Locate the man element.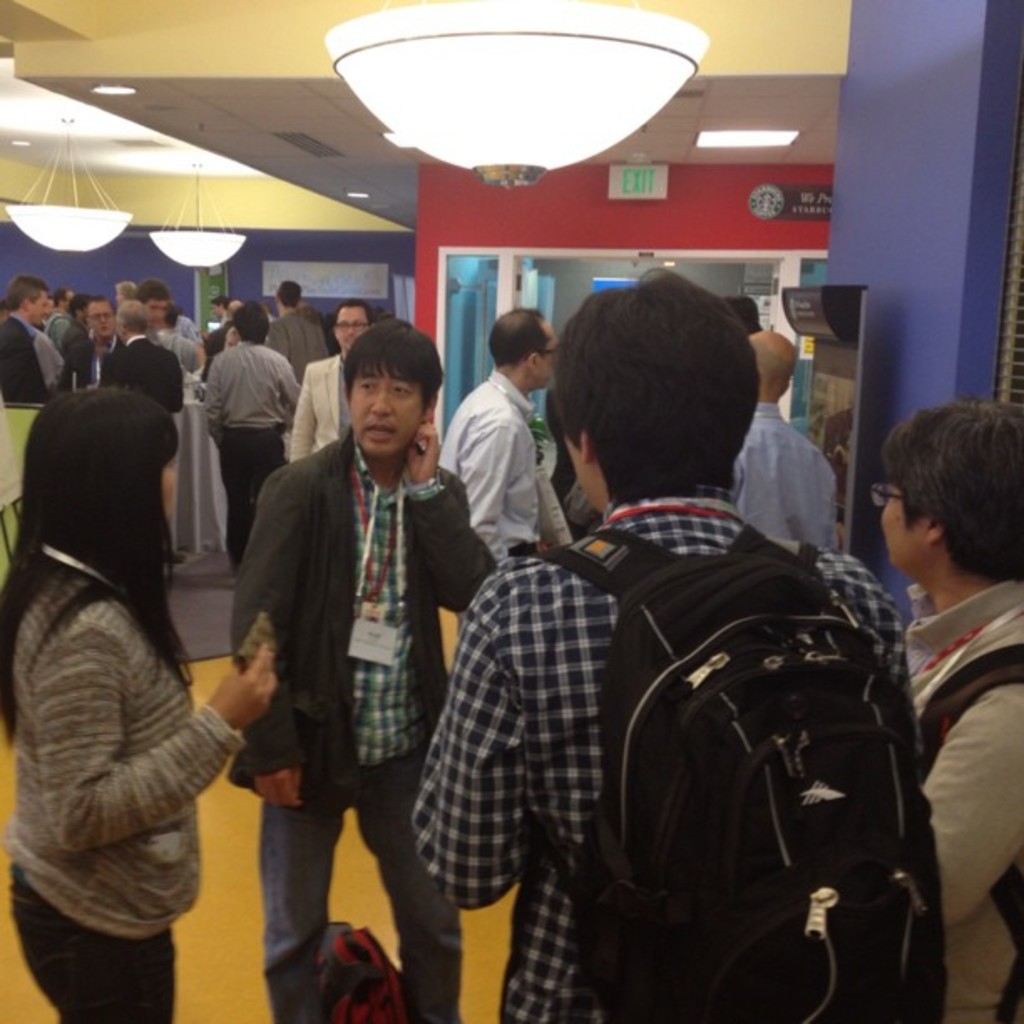
Element bbox: select_region(134, 283, 171, 348).
